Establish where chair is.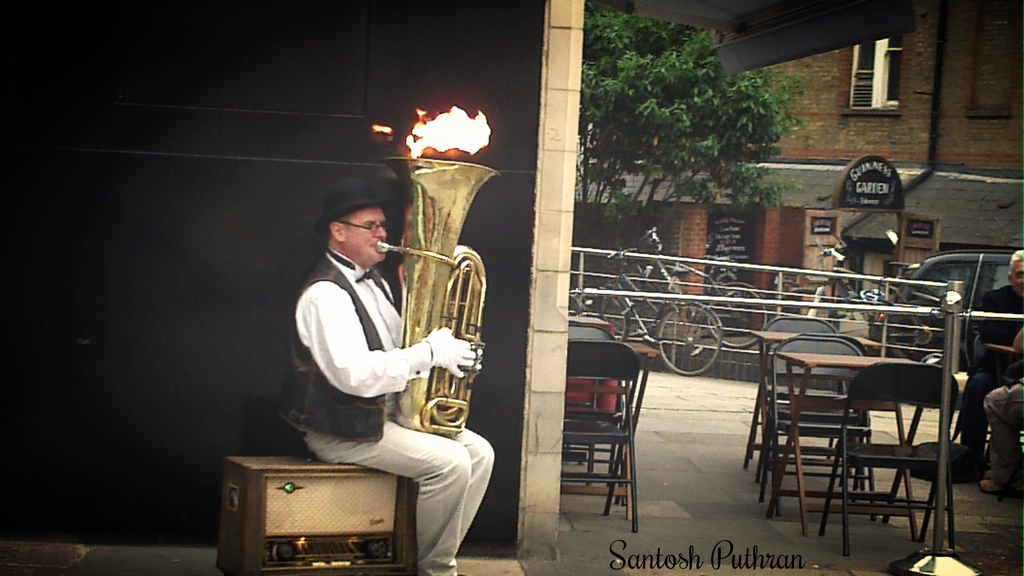
Established at x1=743, y1=322, x2=837, y2=471.
